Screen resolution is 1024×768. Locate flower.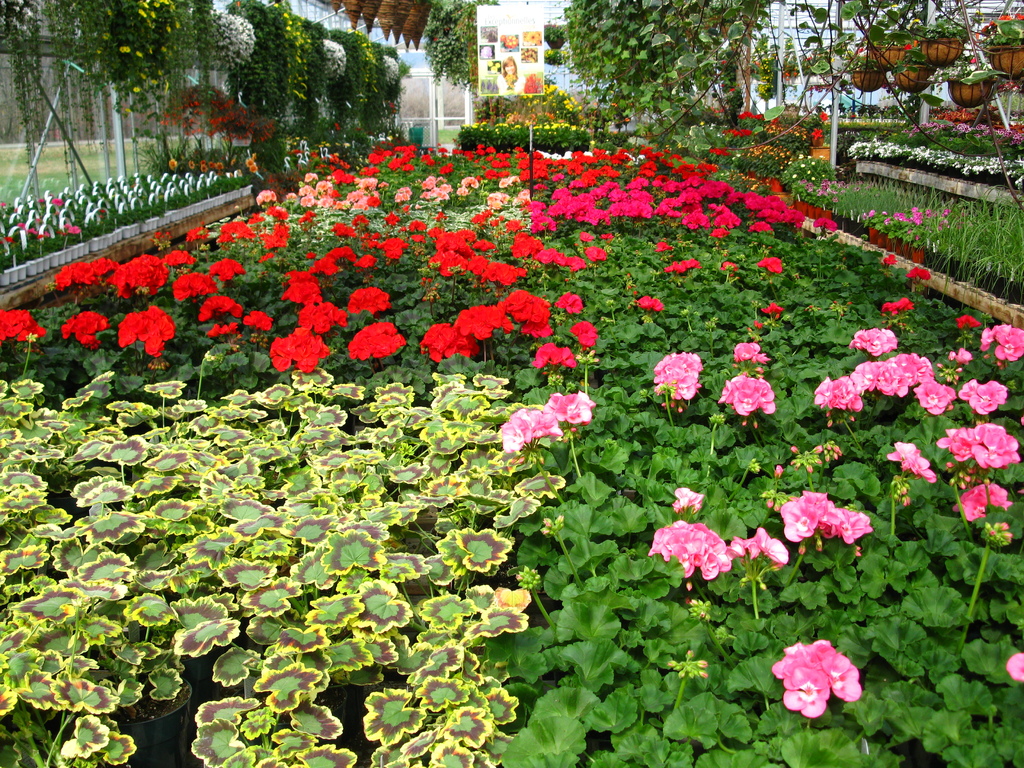
rect(728, 527, 790, 565).
